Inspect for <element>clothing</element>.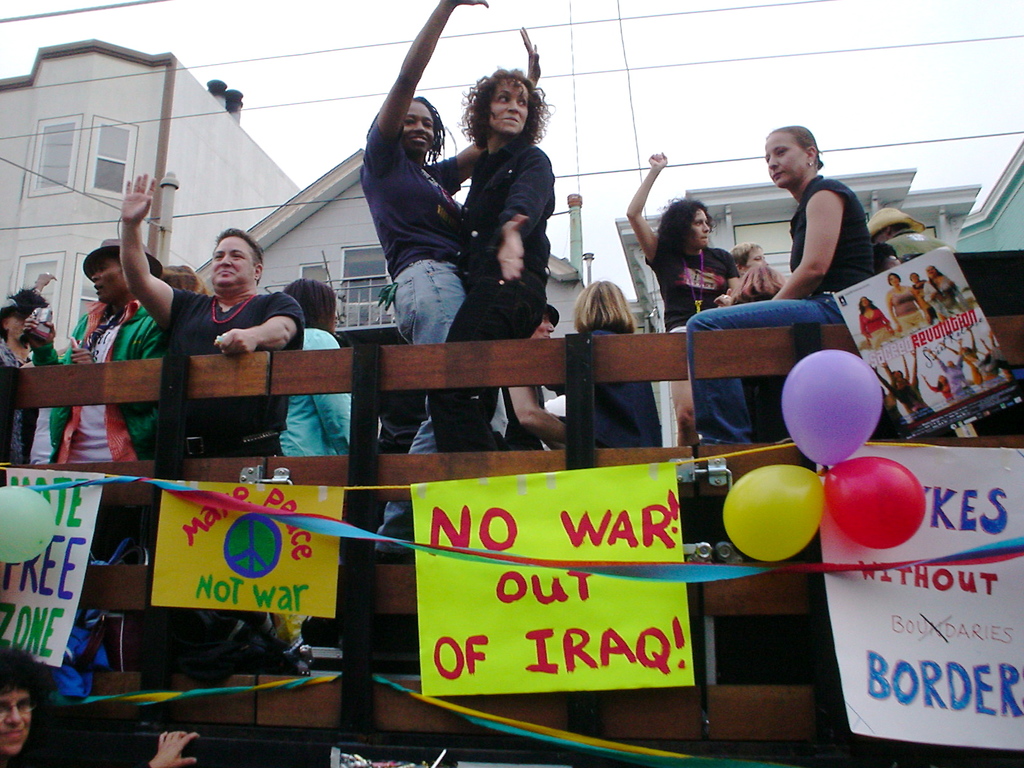
Inspection: <bbox>362, 122, 460, 545</bbox>.
